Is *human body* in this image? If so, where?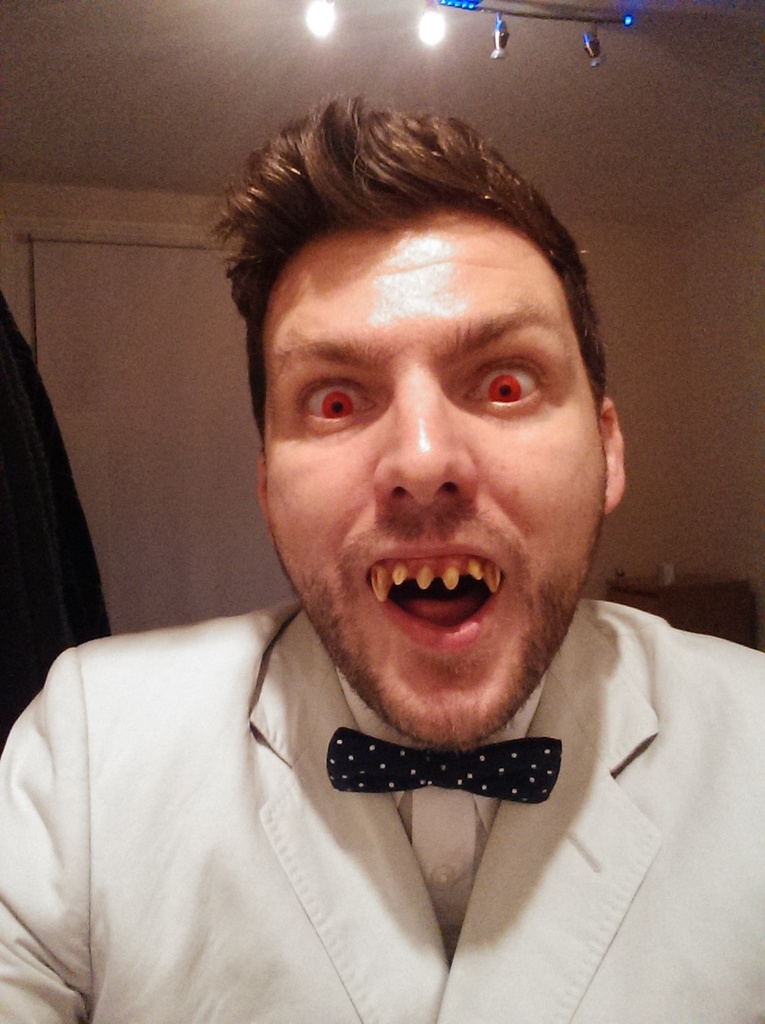
Yes, at <box>0,93,764,1023</box>.
